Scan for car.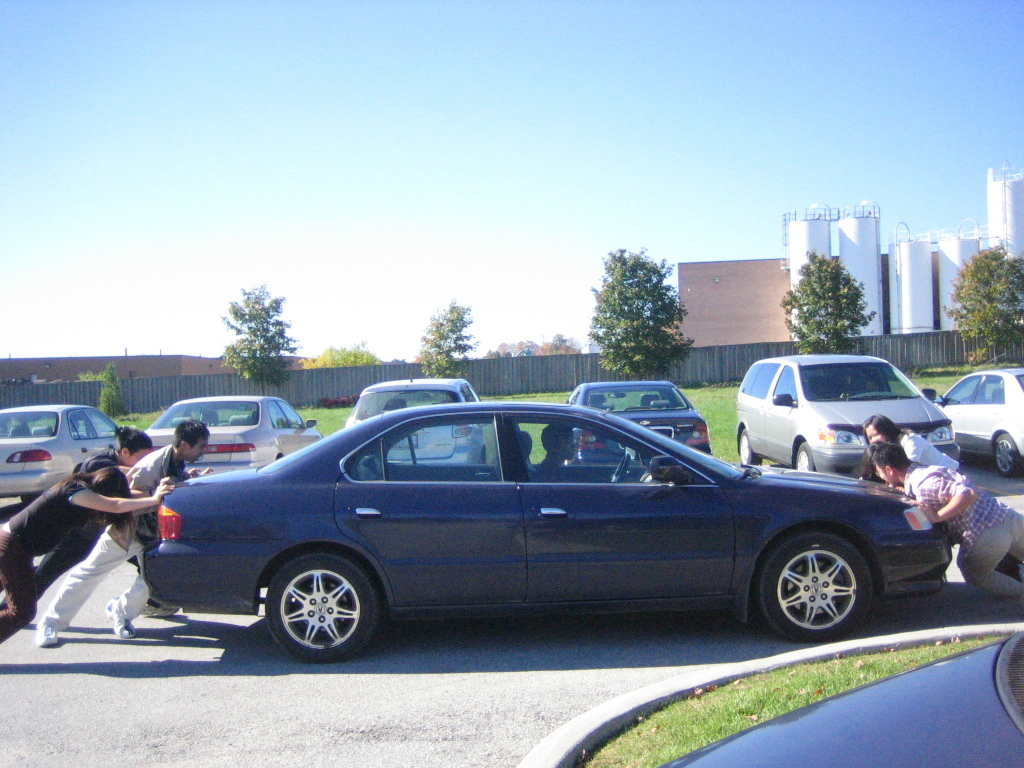
Scan result: locate(737, 348, 960, 479).
